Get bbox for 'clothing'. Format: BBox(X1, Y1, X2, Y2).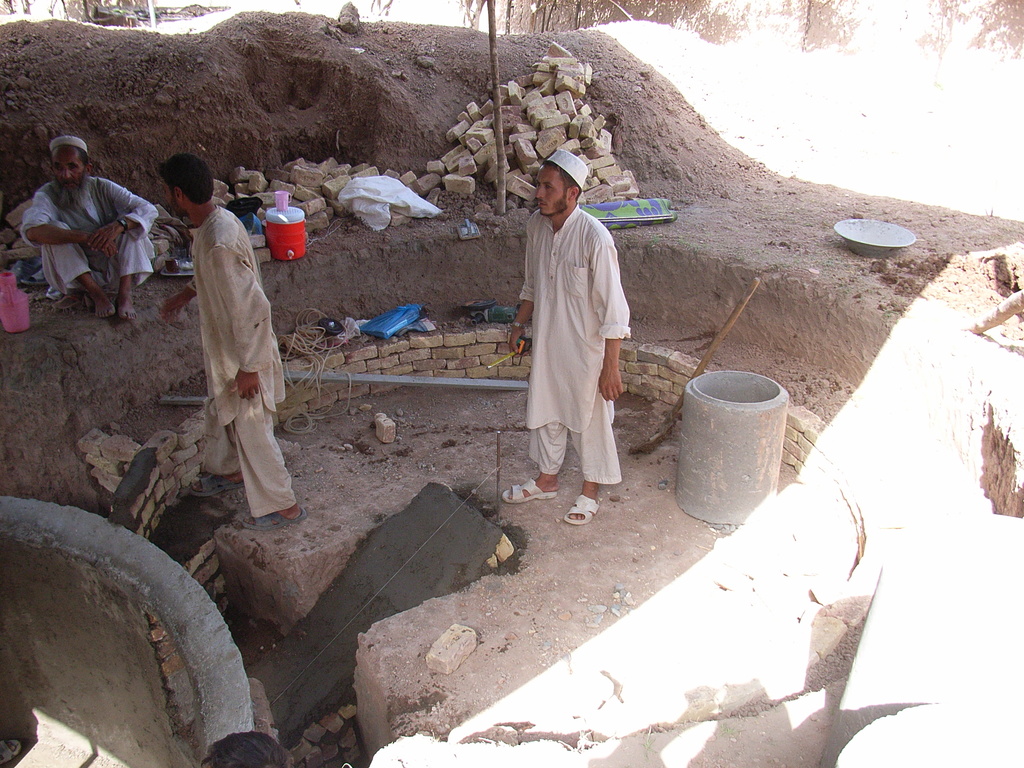
BBox(11, 175, 159, 303).
